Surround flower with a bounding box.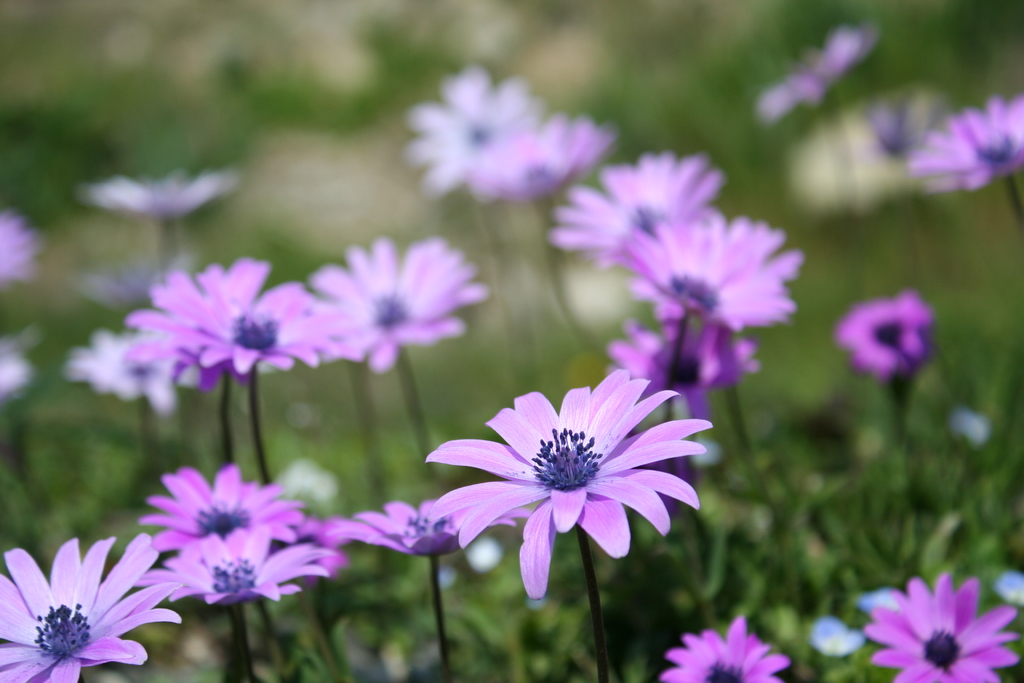
{"x1": 862, "y1": 573, "x2": 1020, "y2": 682}.
